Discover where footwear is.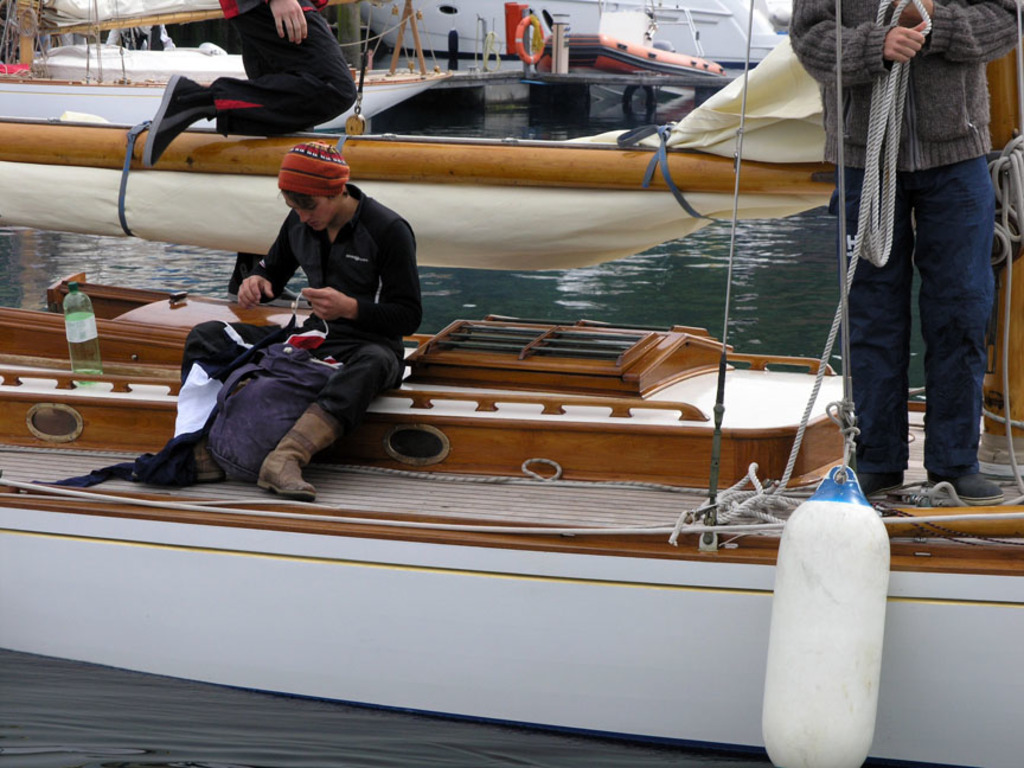
Discovered at <bbox>922, 466, 1004, 489</bbox>.
